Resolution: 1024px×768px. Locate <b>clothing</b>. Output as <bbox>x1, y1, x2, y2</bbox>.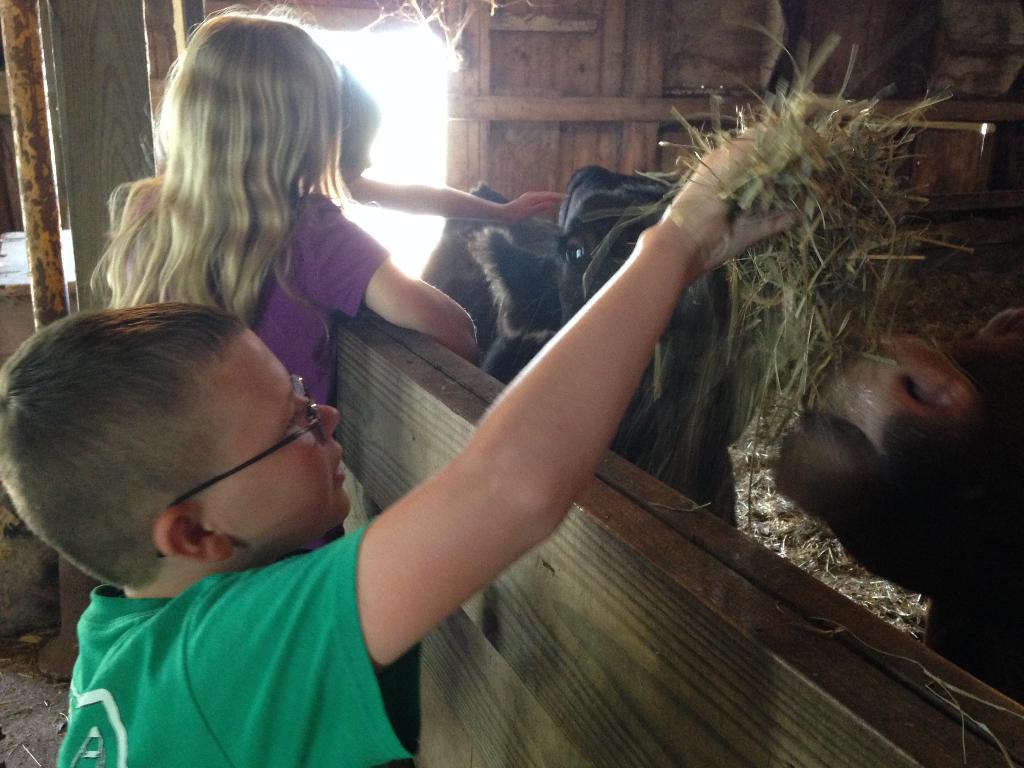
<bbox>550, 159, 680, 243</bbox>.
